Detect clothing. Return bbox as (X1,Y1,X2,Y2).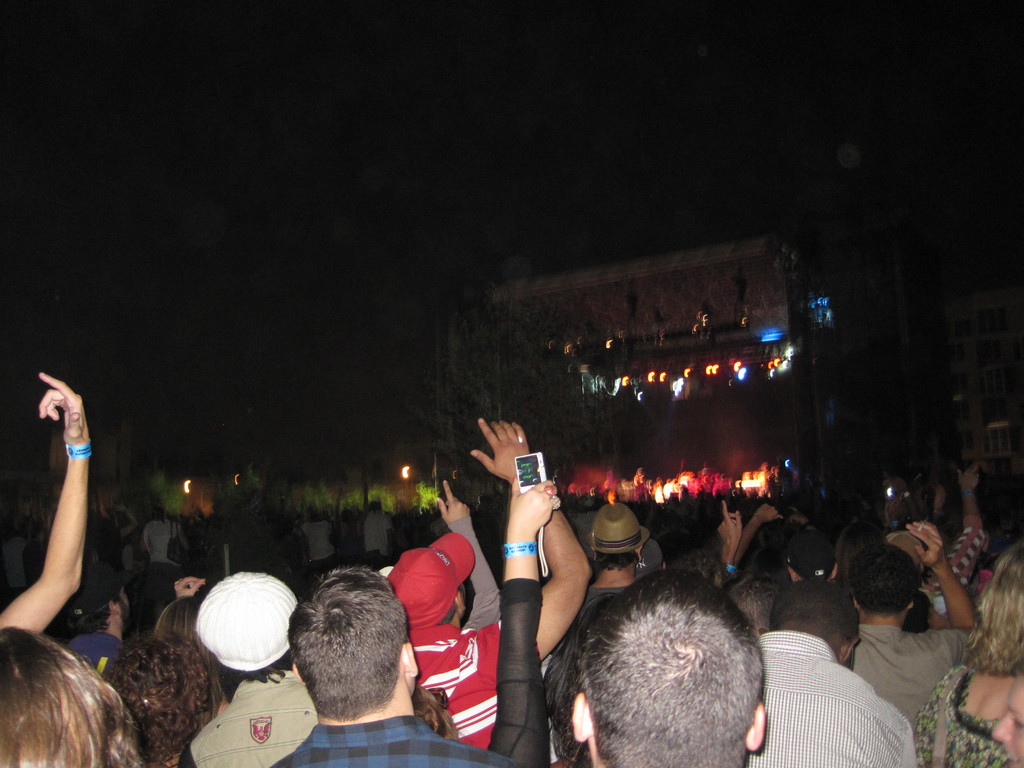
(66,628,131,668).
